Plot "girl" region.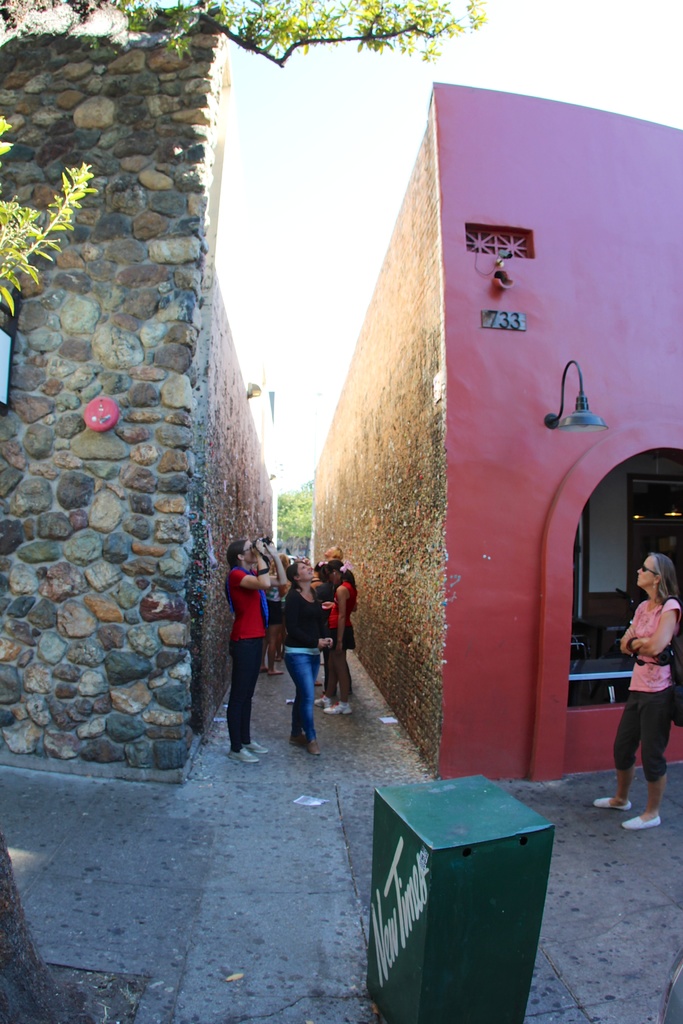
Plotted at x1=224, y1=536, x2=287, y2=763.
